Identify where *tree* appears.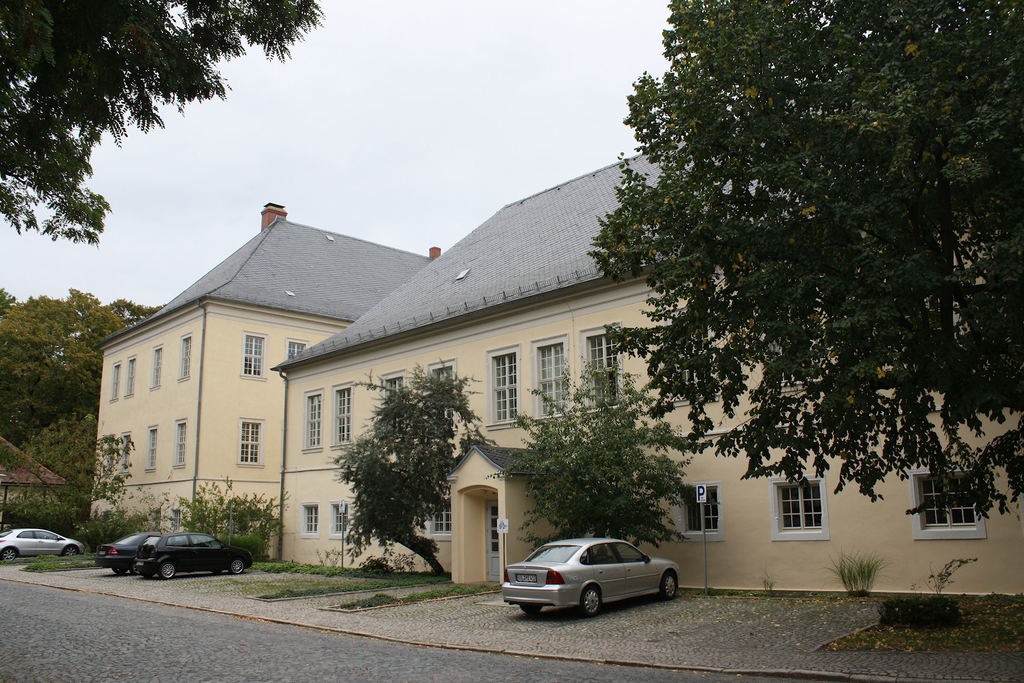
Appears at x1=492, y1=336, x2=717, y2=546.
